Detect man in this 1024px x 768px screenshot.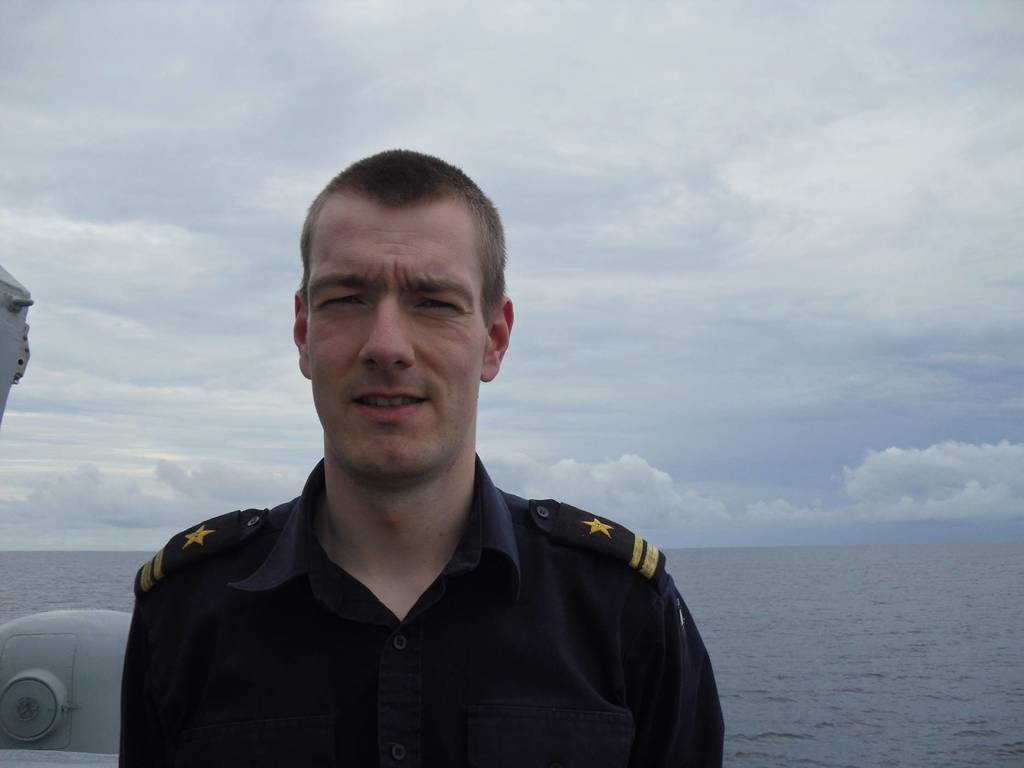
Detection: crop(93, 162, 733, 752).
